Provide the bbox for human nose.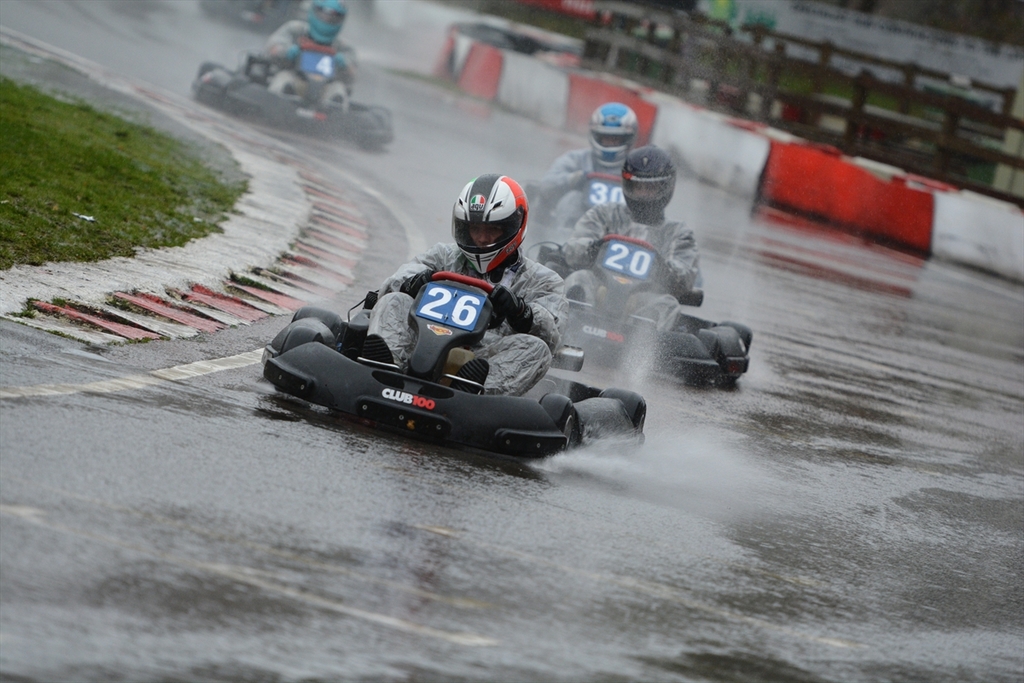
Rect(479, 235, 491, 247).
